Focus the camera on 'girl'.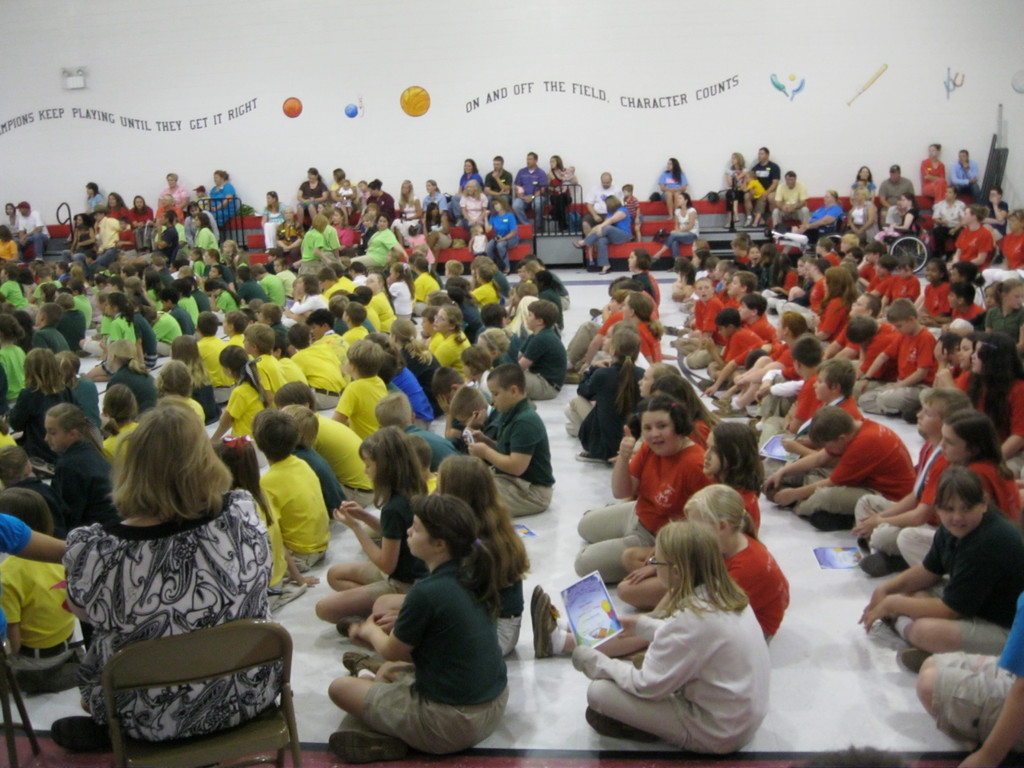
Focus region: (left=952, top=328, right=1023, bottom=458).
